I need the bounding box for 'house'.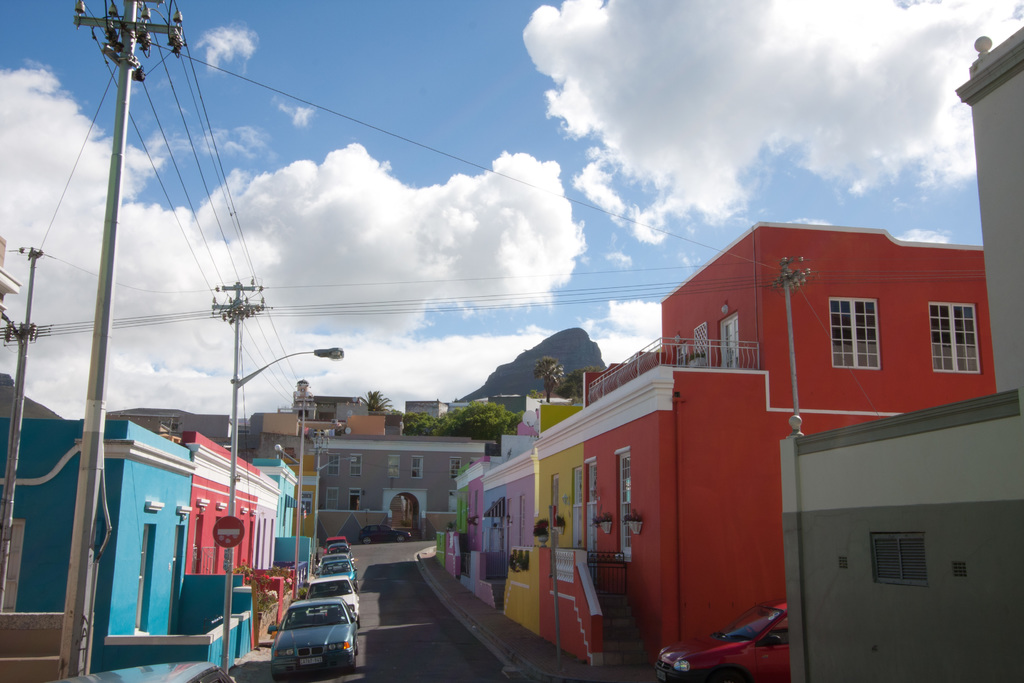
Here it is: (left=422, top=403, right=448, bottom=435).
